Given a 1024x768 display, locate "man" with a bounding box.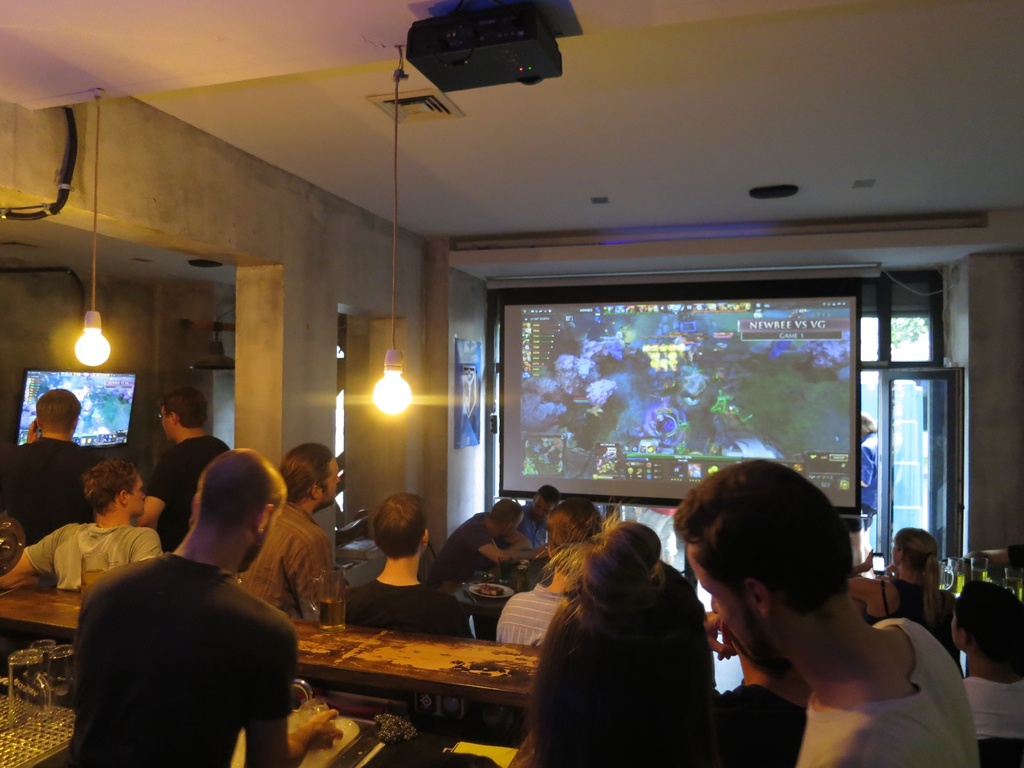
Located: (left=135, top=386, right=230, bottom=551).
